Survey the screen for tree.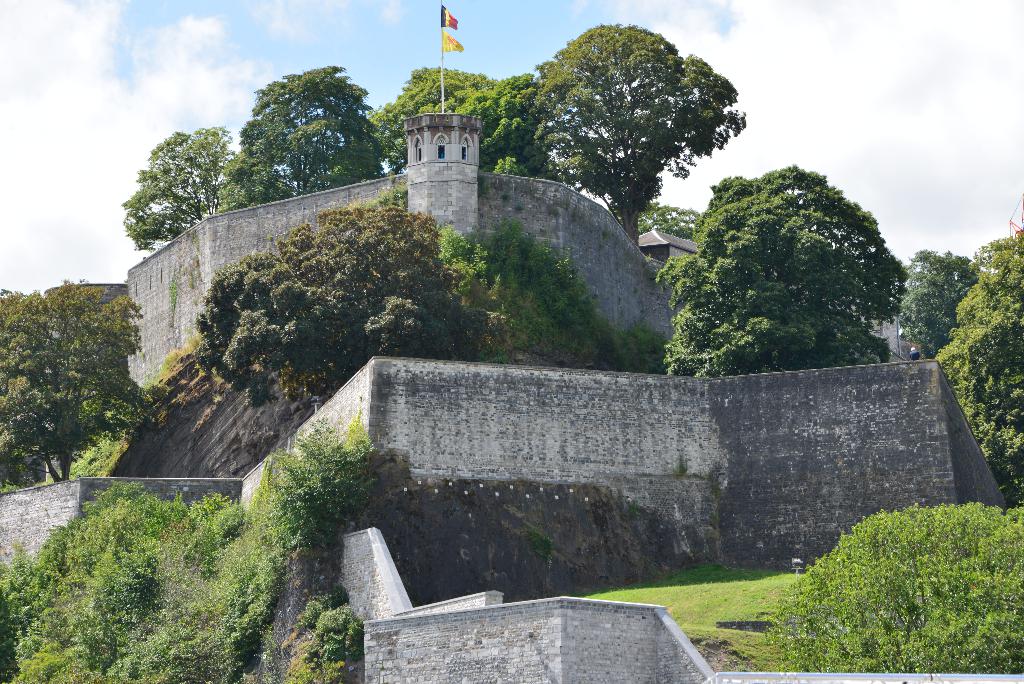
Survey found: locate(189, 208, 511, 422).
